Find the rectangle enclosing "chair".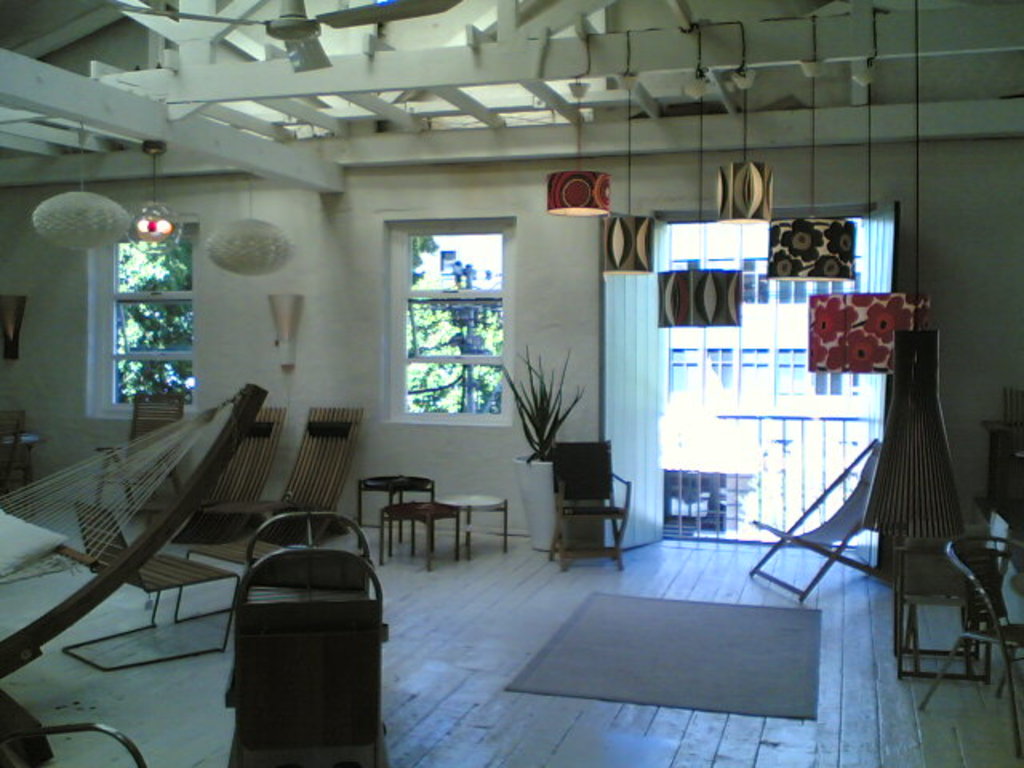
915/536/1022/758.
